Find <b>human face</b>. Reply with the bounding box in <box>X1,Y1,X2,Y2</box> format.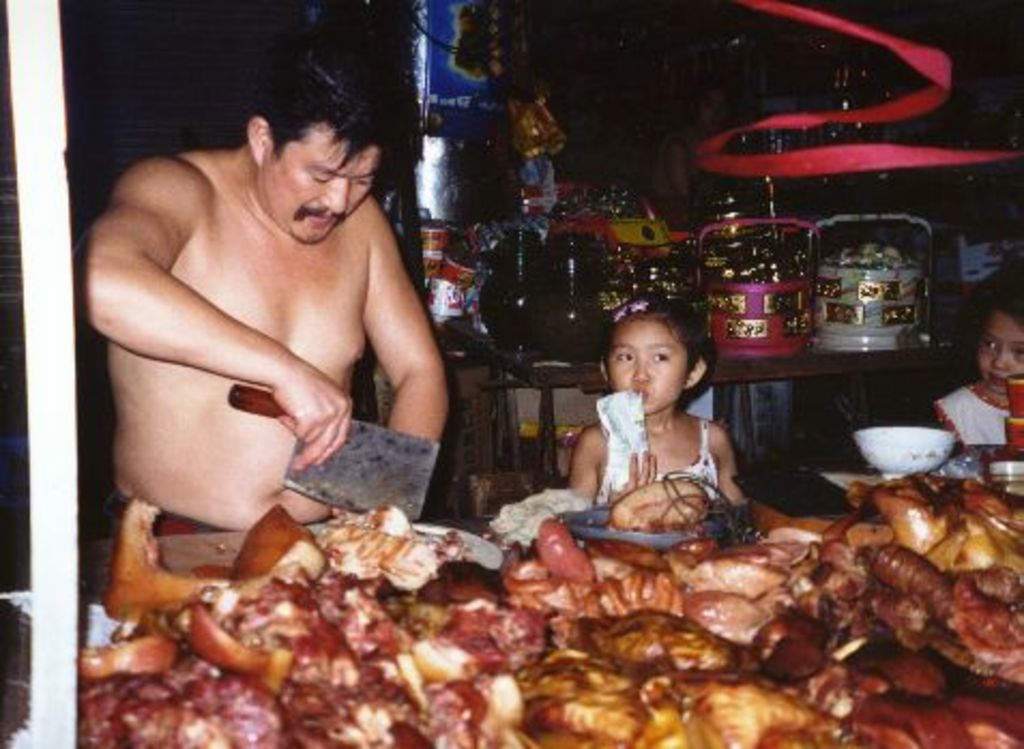
<box>610,318,689,416</box>.
